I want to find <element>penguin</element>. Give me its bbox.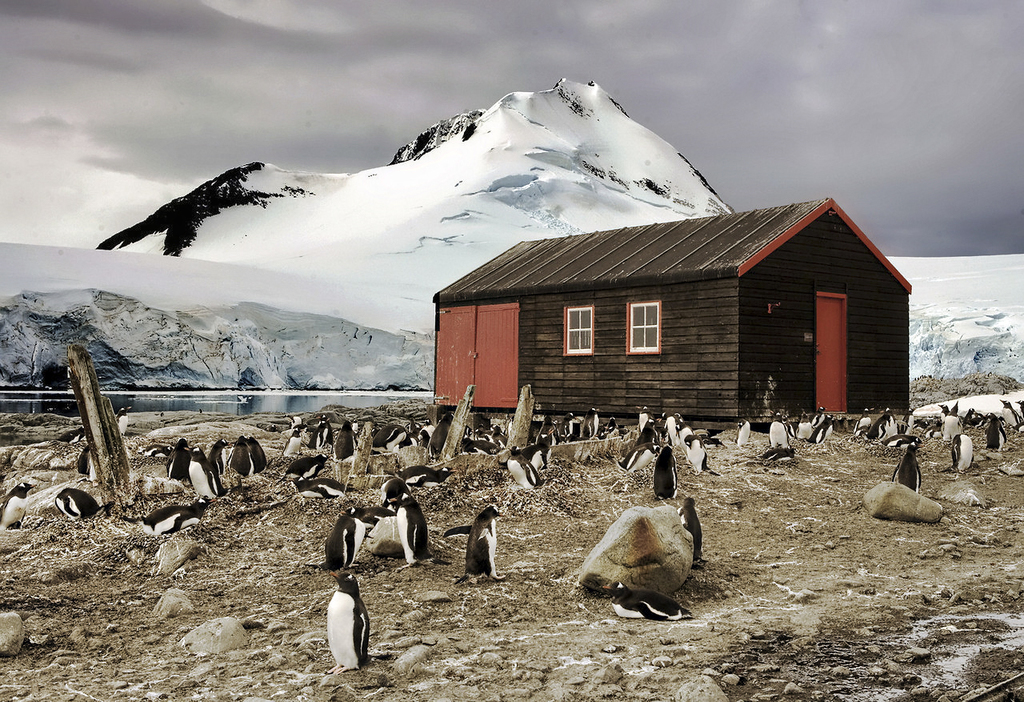
(439,504,510,581).
